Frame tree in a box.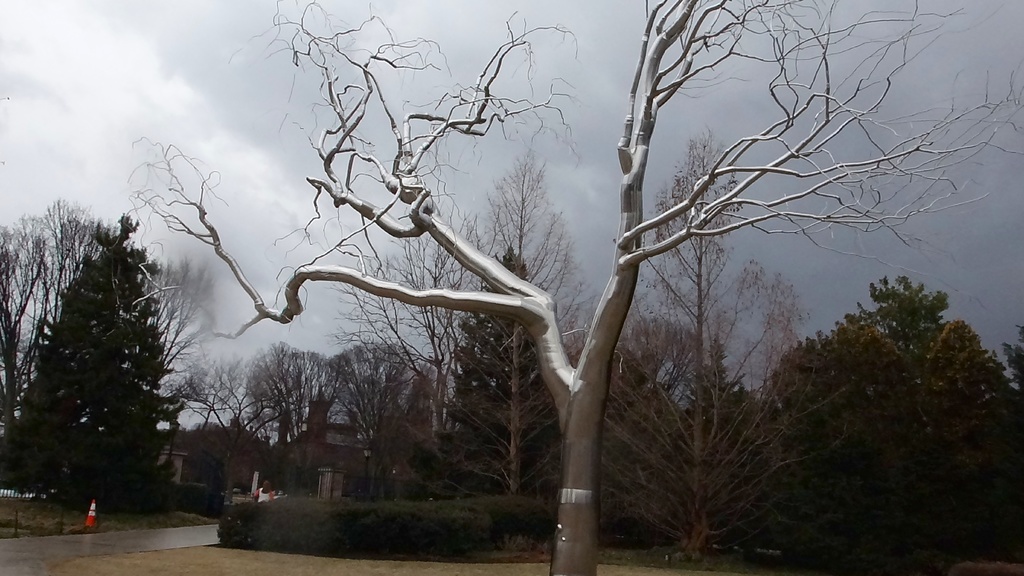
box=[0, 217, 187, 514].
